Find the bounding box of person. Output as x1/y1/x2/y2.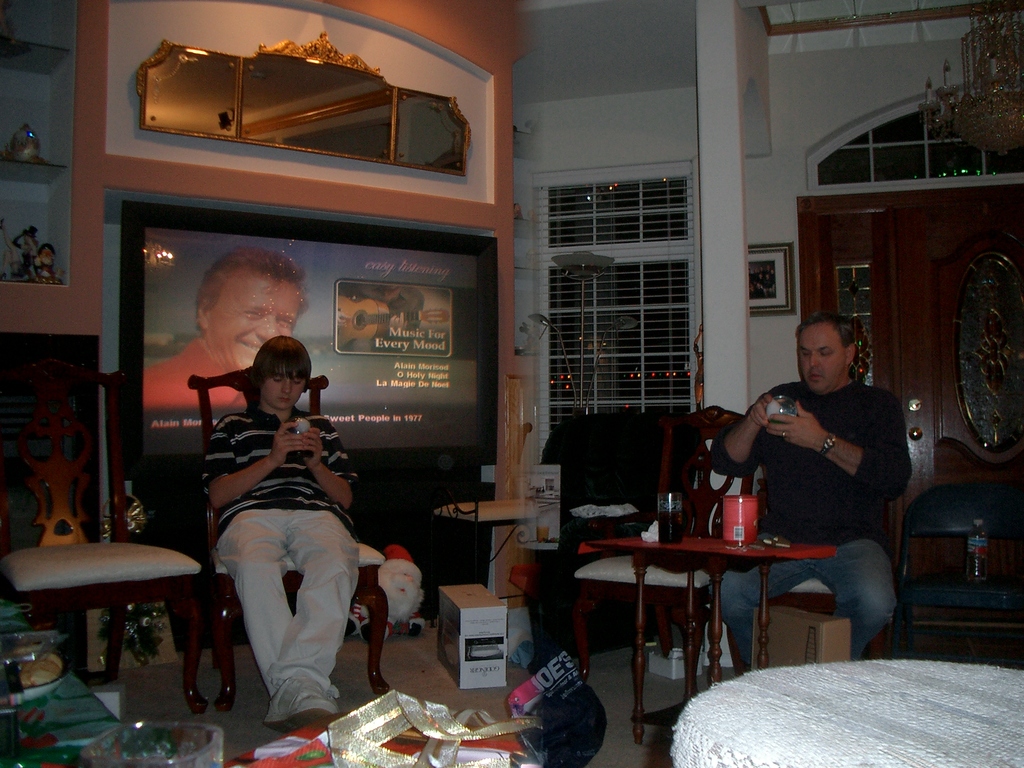
703/313/917/675.
